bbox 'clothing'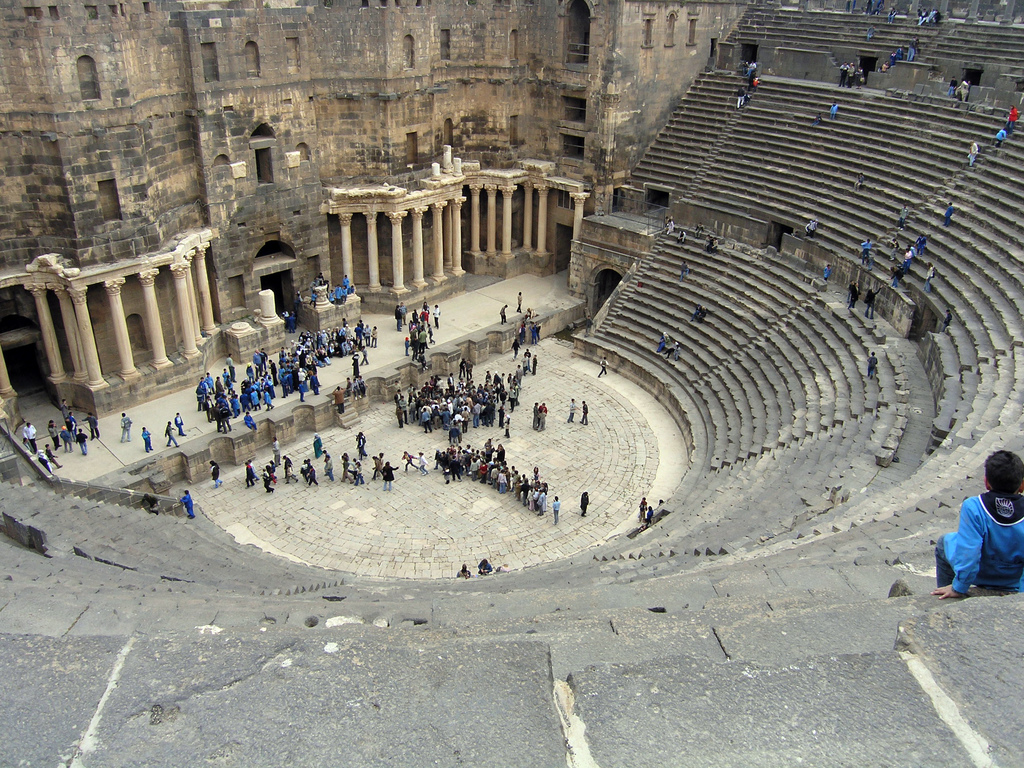
l=26, t=426, r=39, b=452
